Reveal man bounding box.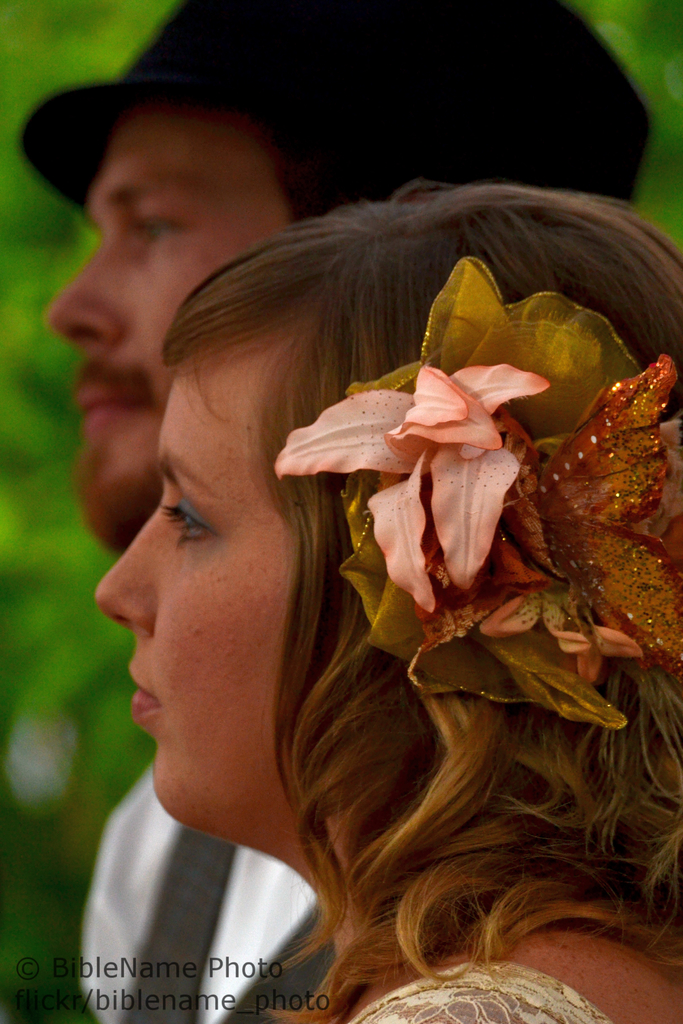
Revealed: l=11, t=0, r=652, b=1023.
